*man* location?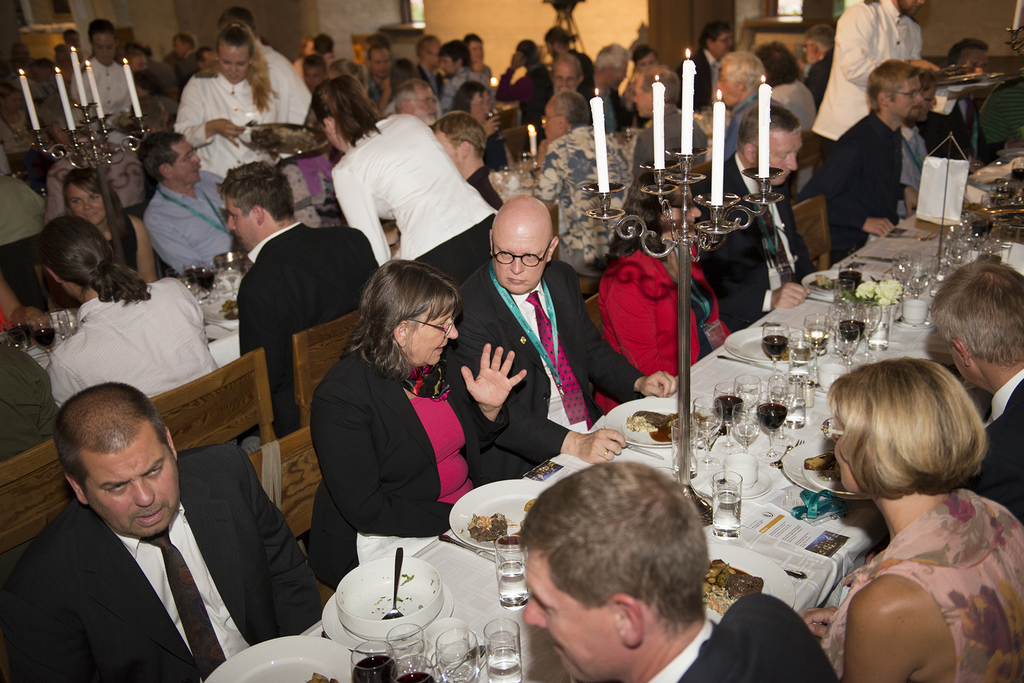
[900, 64, 940, 204]
